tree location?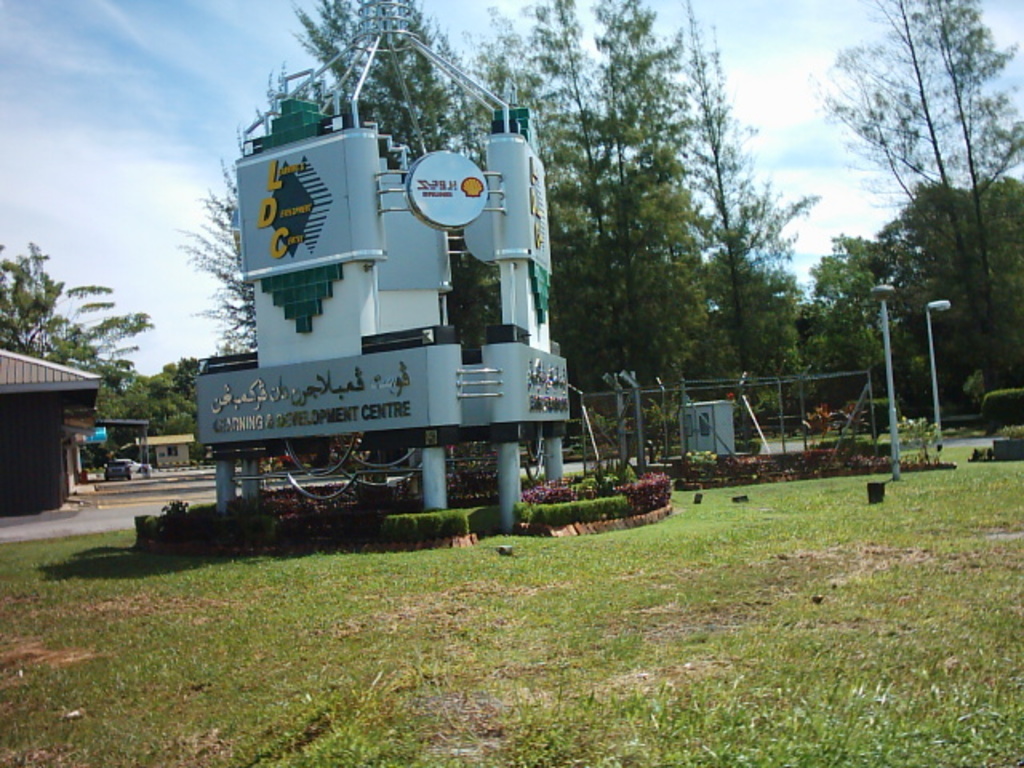
select_region(653, 0, 822, 429)
